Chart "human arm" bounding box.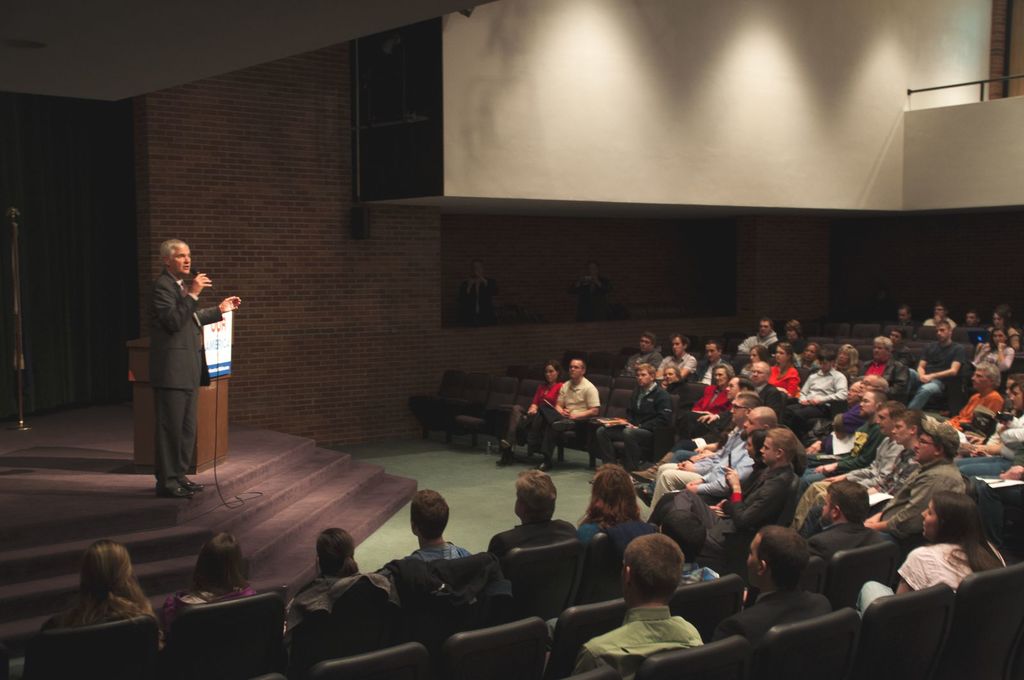
Charted: <region>735, 335, 755, 355</region>.
